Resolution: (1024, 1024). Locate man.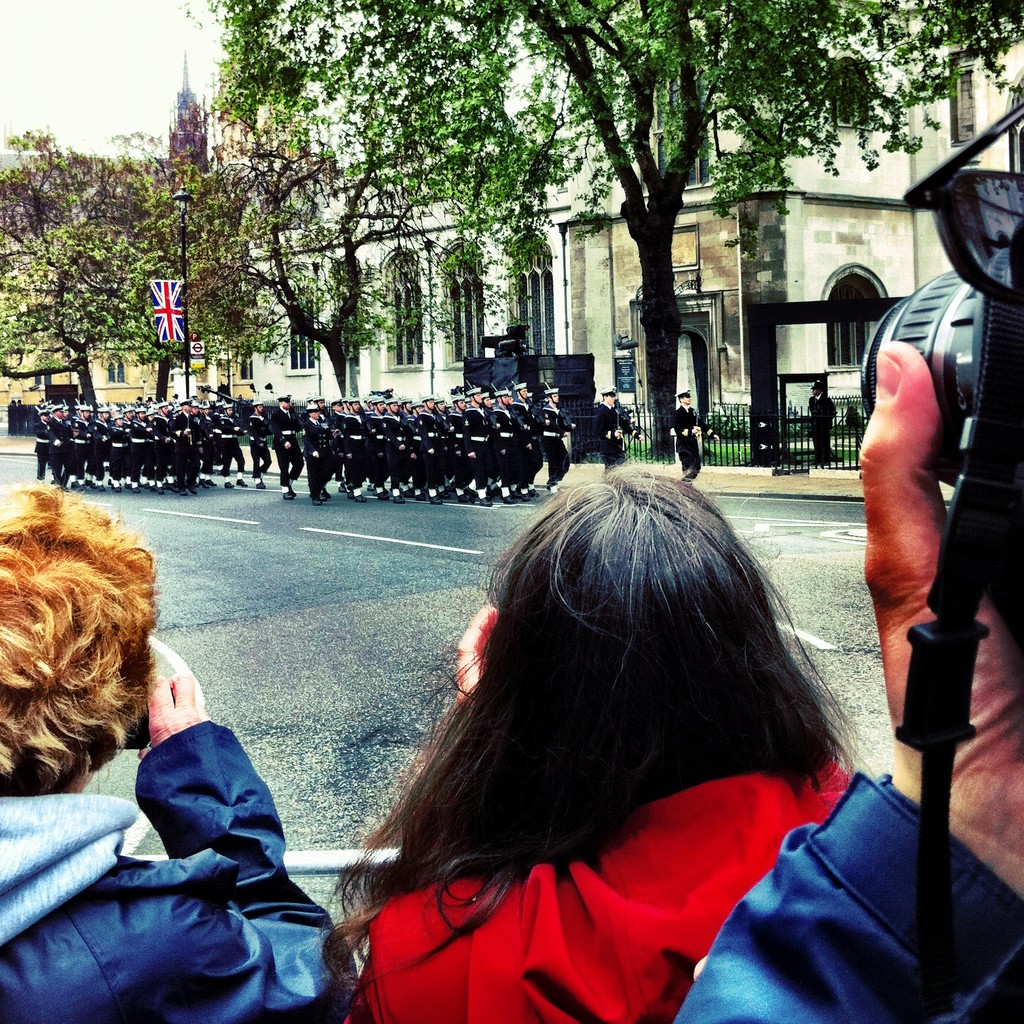
(0,479,361,1023).
